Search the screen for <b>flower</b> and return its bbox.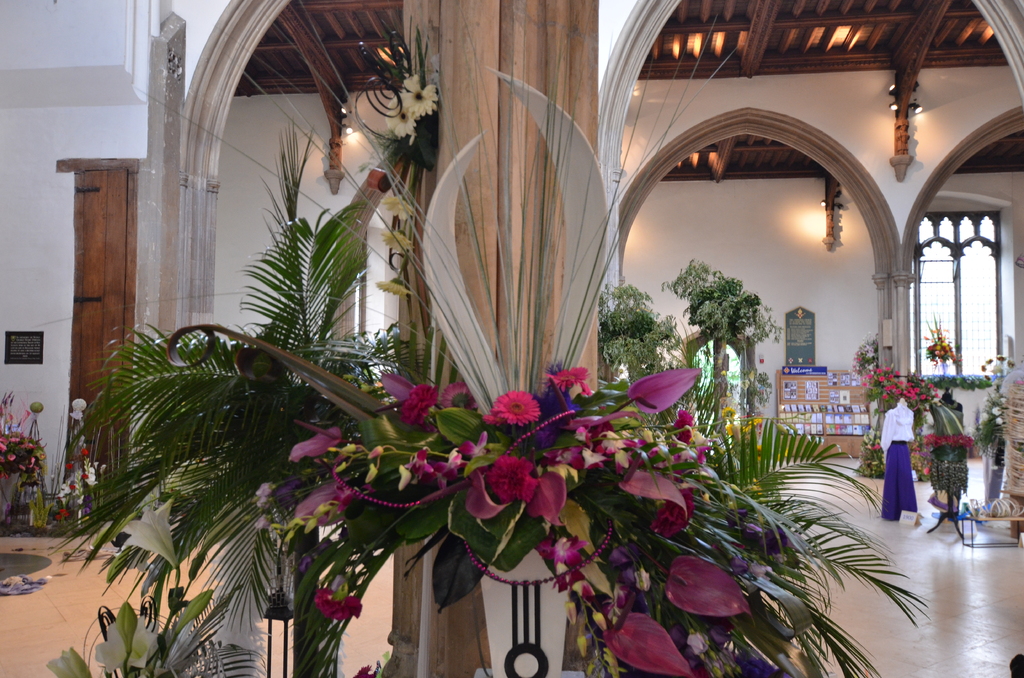
Found: bbox=(989, 404, 1003, 417).
